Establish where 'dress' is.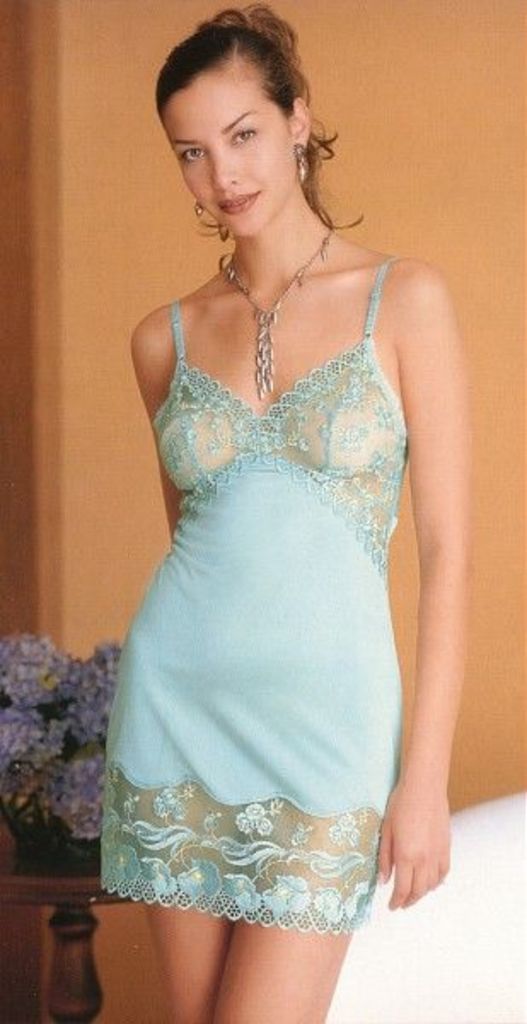
Established at l=73, t=160, r=433, b=937.
